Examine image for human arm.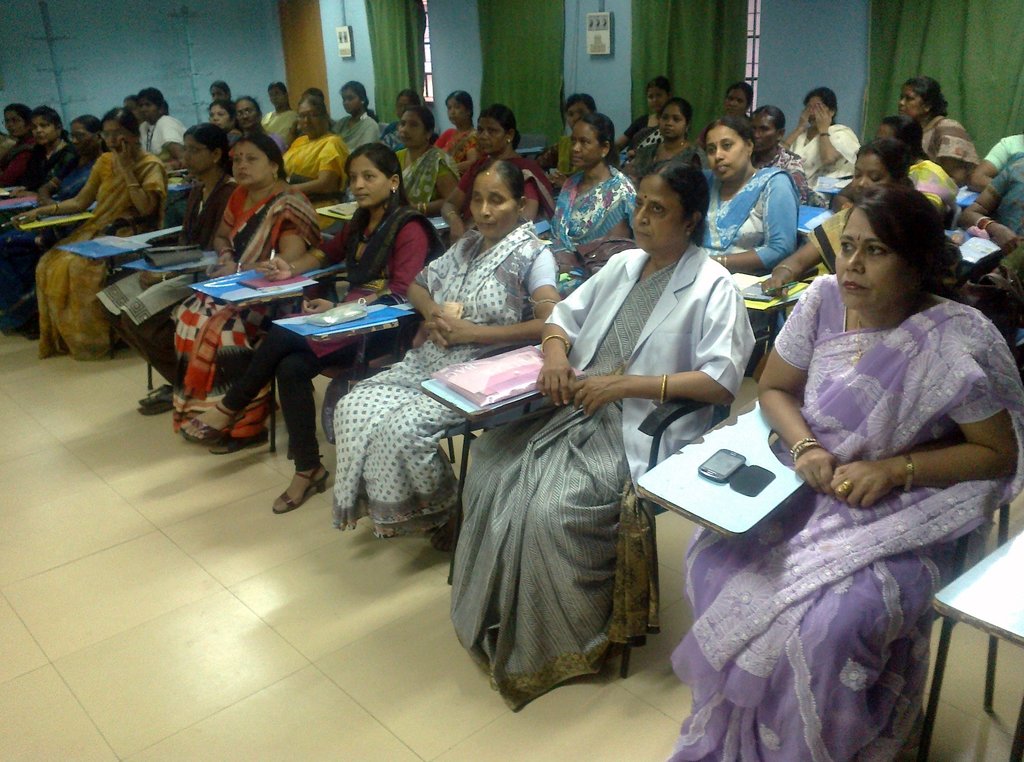
Examination result: bbox=(207, 185, 234, 264).
